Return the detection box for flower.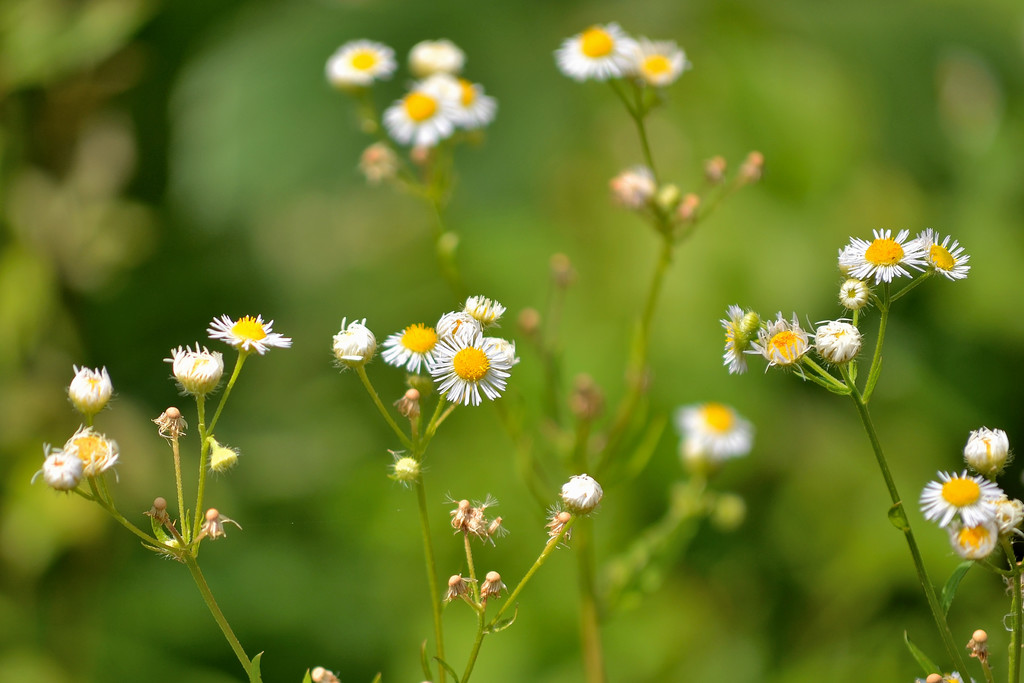
(947, 516, 990, 559).
